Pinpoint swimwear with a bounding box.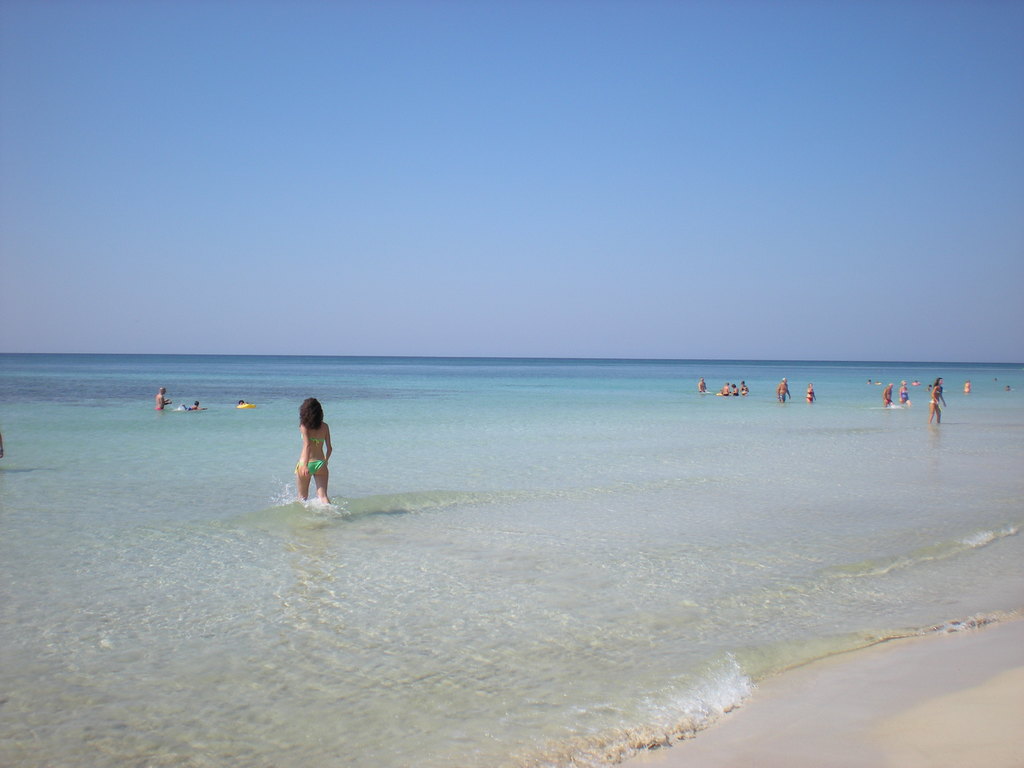
{"left": 292, "top": 460, "right": 323, "bottom": 476}.
